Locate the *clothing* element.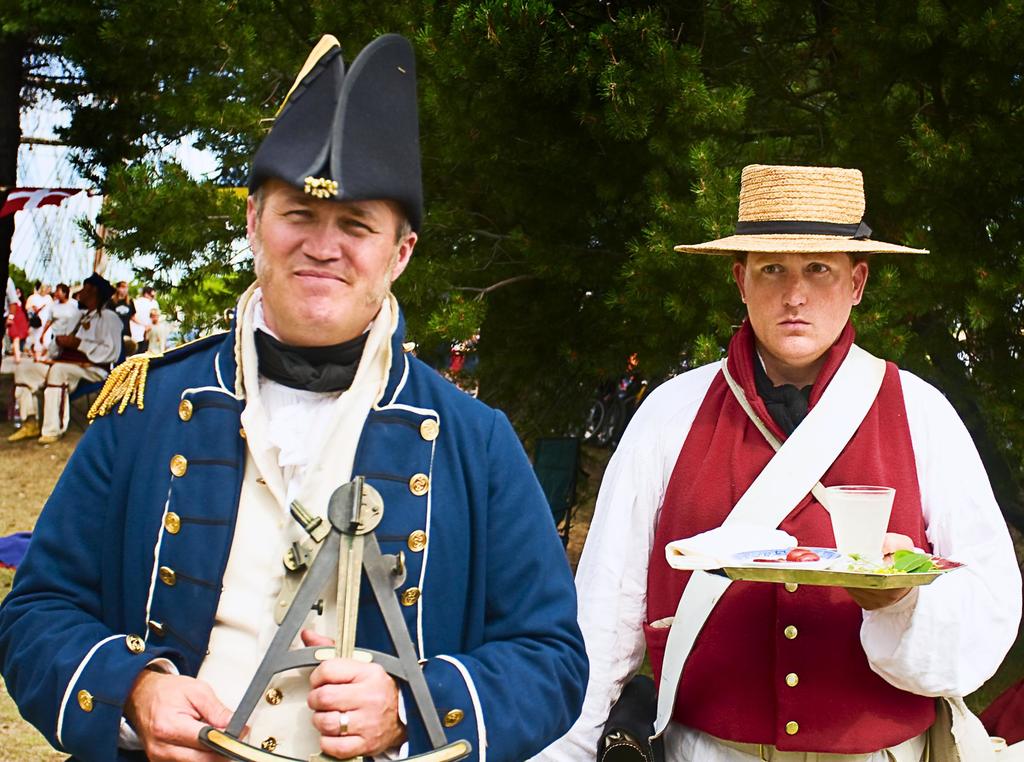
Element bbox: 9, 303, 124, 436.
